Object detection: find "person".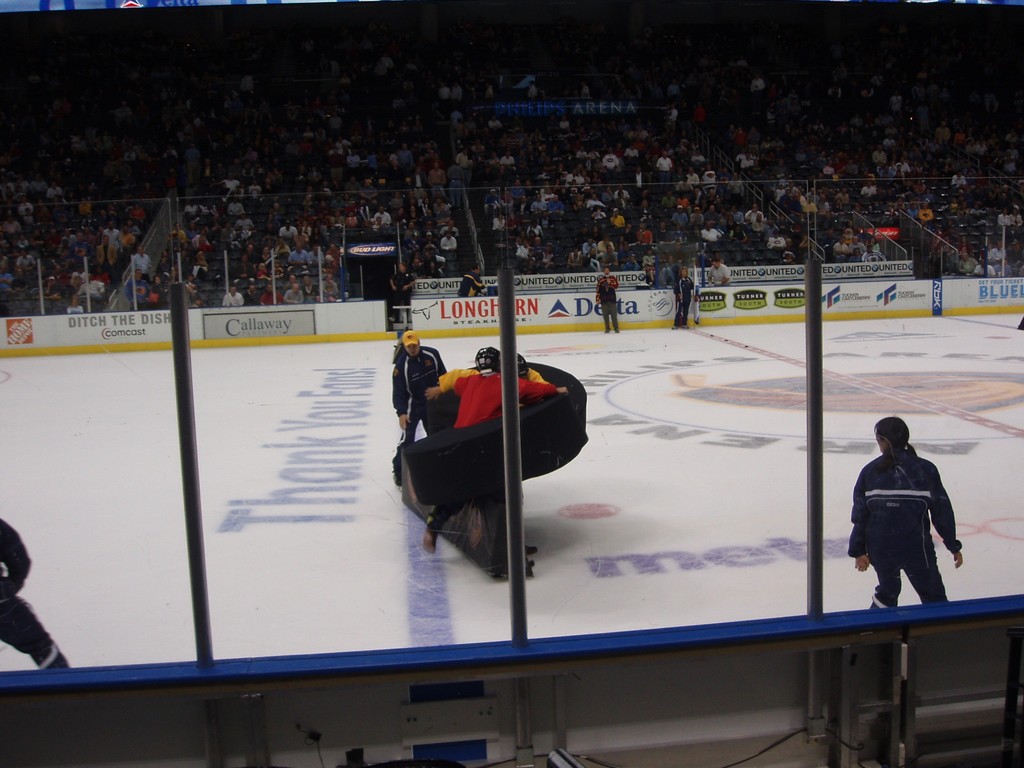
995/257/1009/273.
